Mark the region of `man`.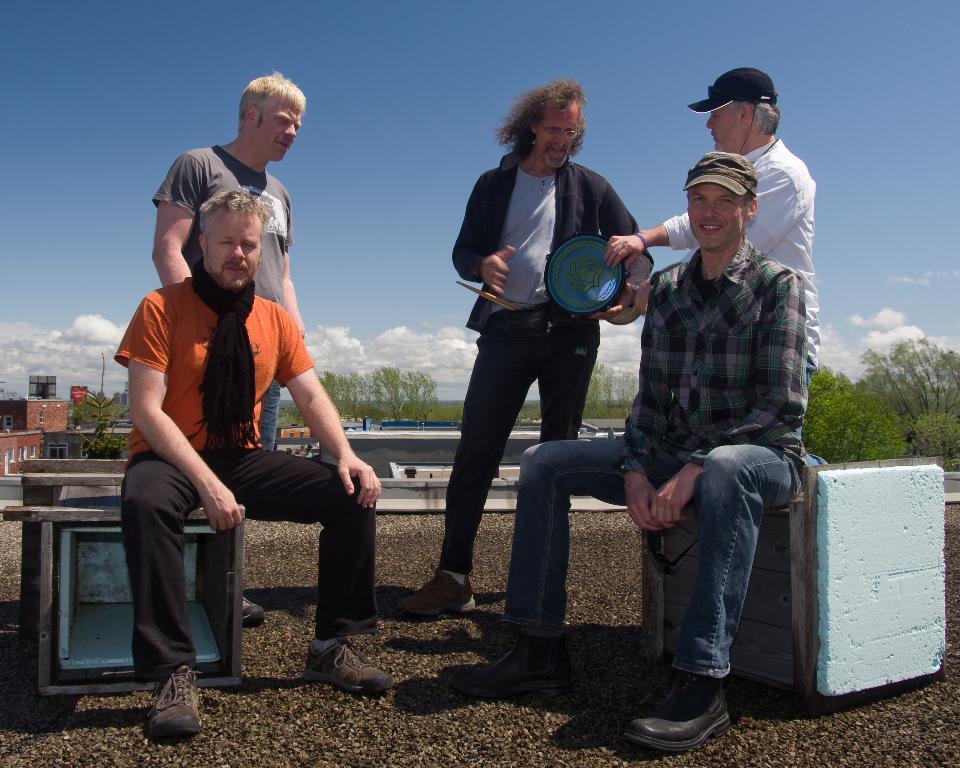
Region: (155,72,311,632).
